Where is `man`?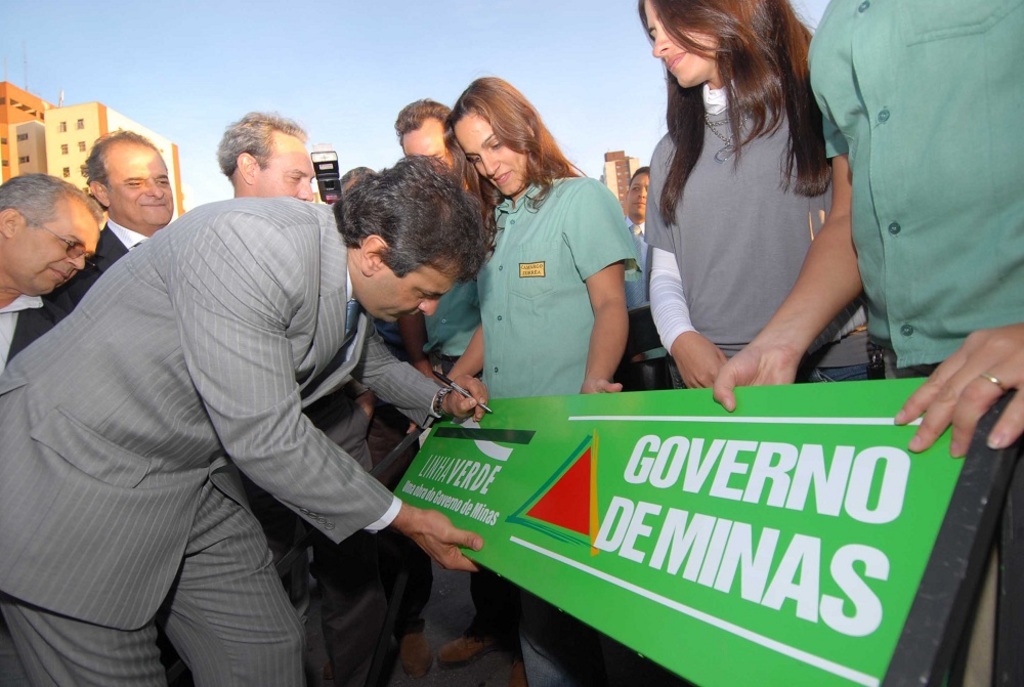
[x1=0, y1=173, x2=105, y2=379].
